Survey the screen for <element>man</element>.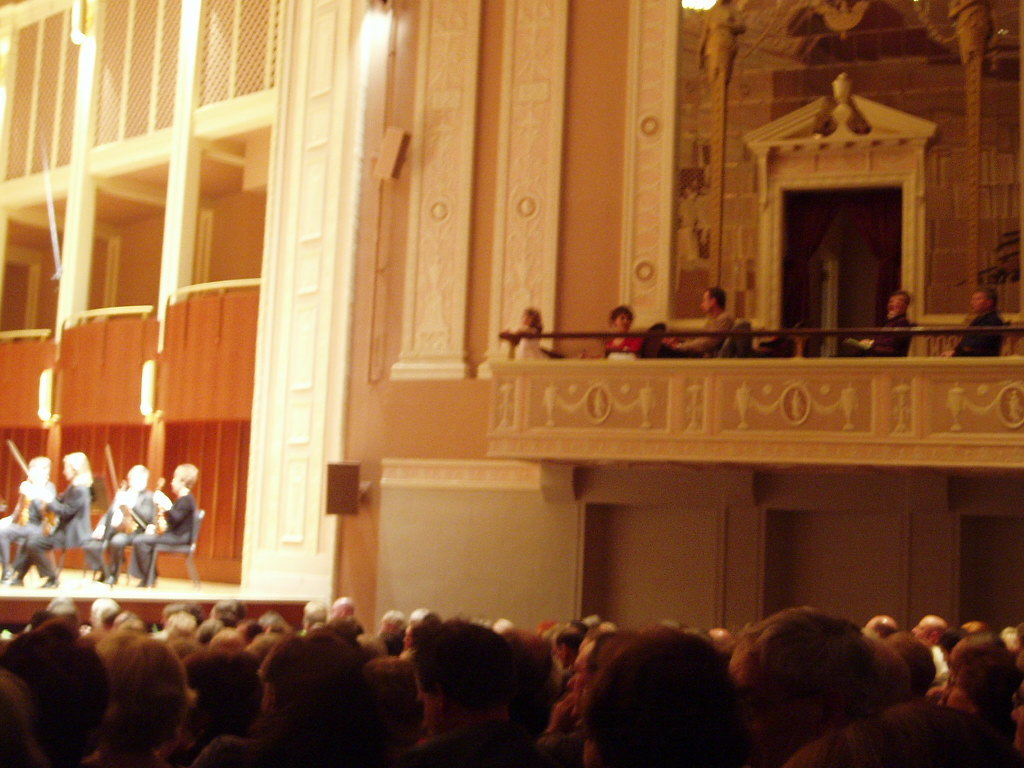
Survey found: box(17, 453, 102, 583).
